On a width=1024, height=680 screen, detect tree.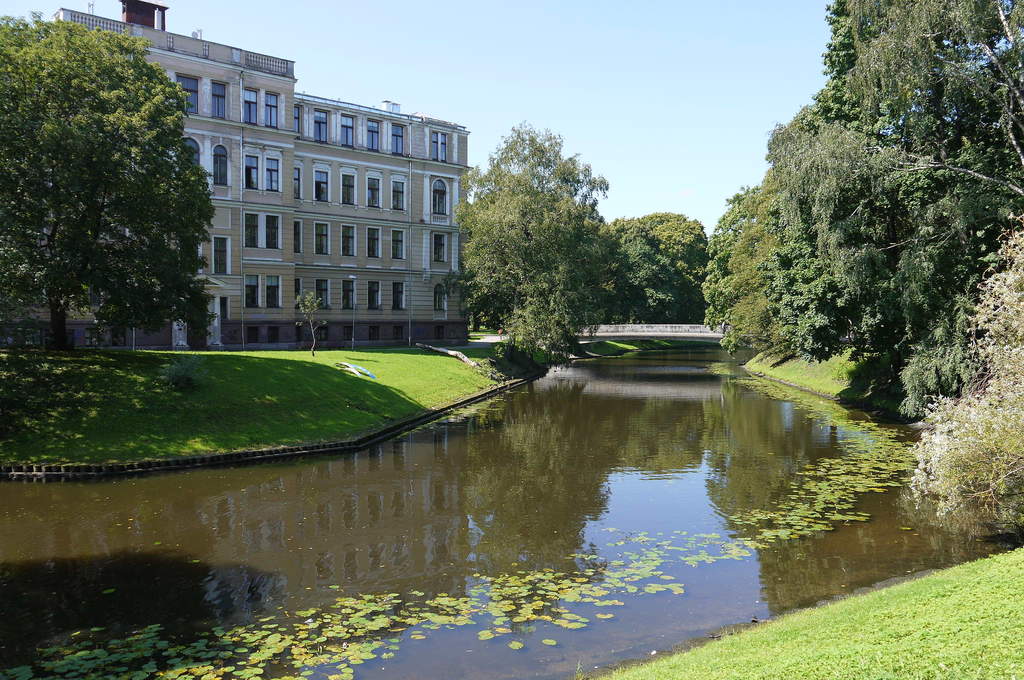
left=601, top=209, right=708, bottom=324.
